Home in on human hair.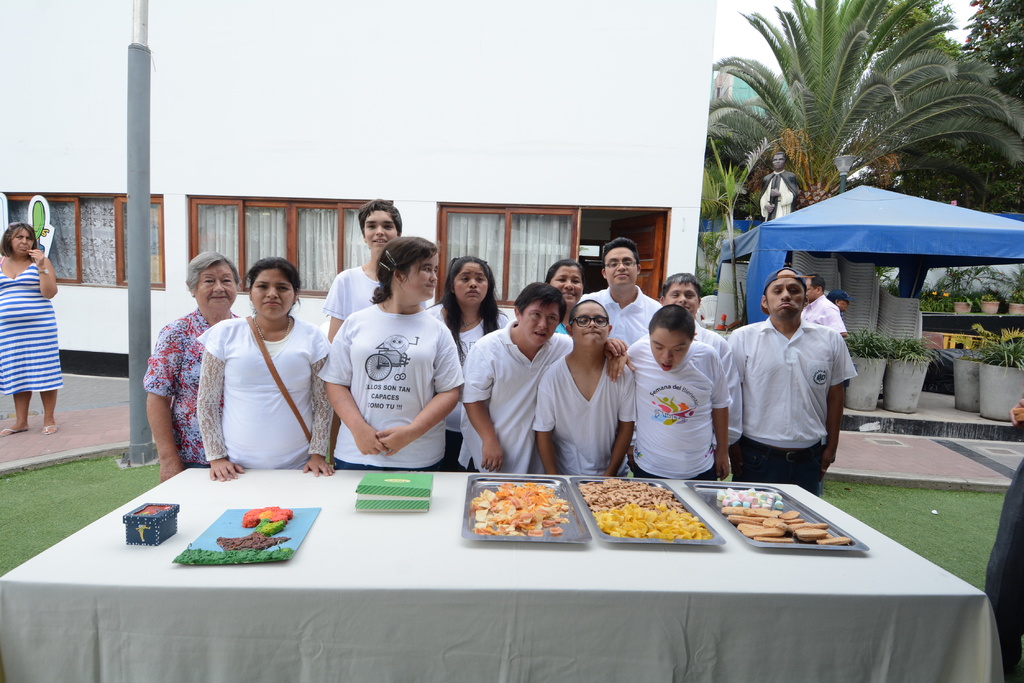
Homed in at 811,273,824,295.
